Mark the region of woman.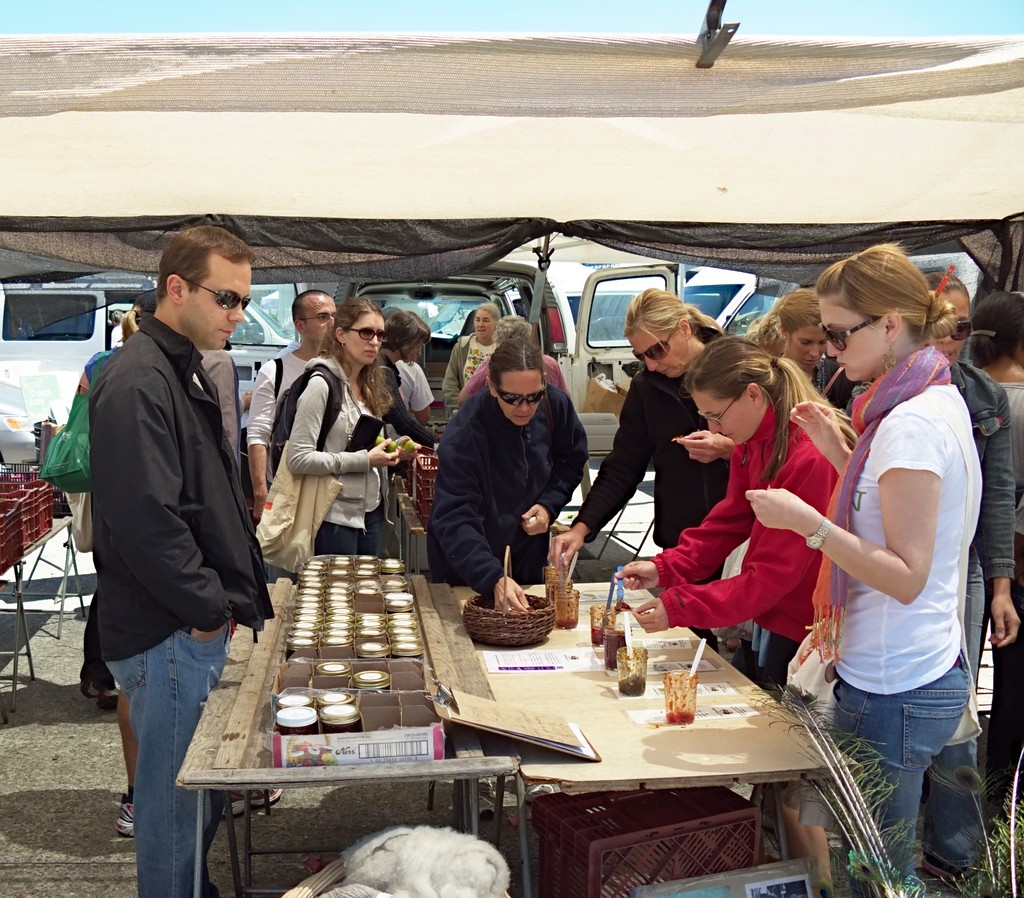
Region: box=[923, 267, 1023, 883].
